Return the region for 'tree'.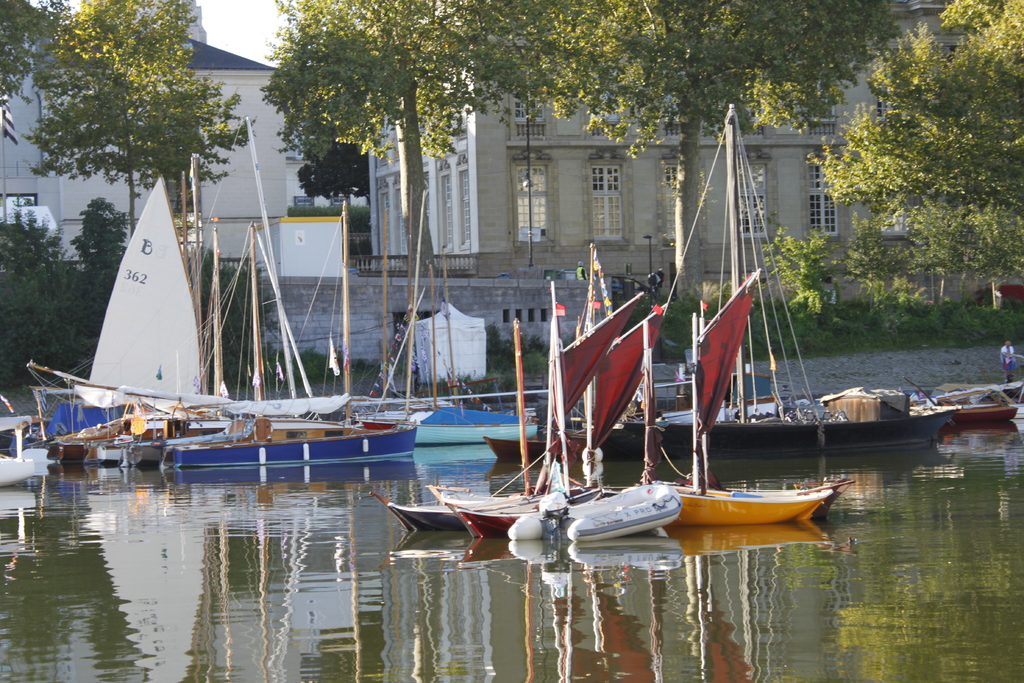
(784,40,1006,323).
